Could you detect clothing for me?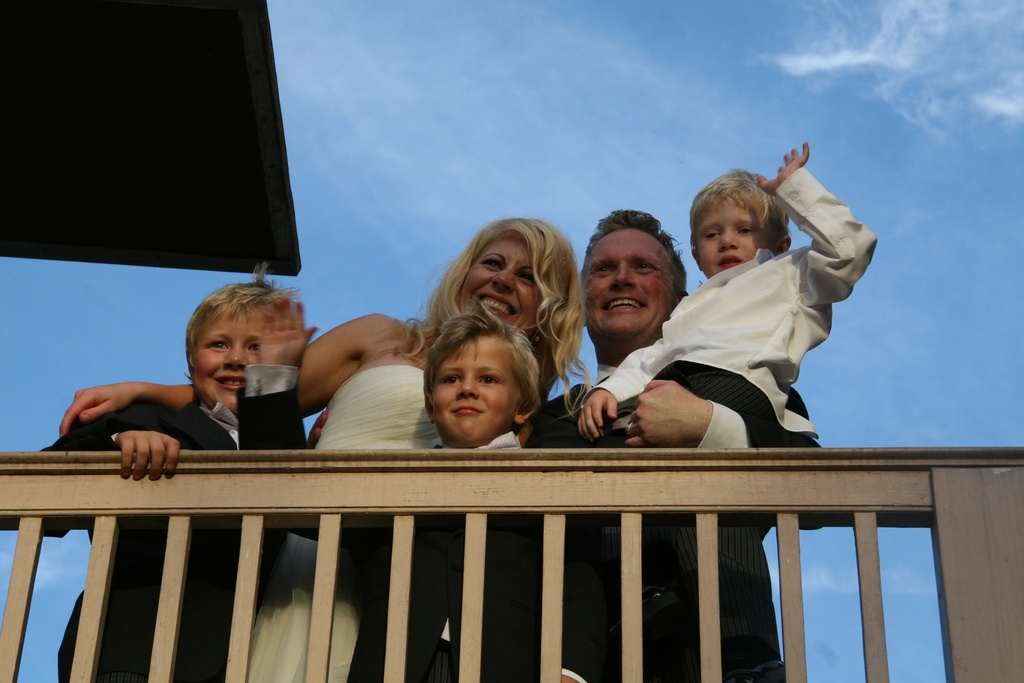
Detection result: BBox(358, 410, 558, 682).
